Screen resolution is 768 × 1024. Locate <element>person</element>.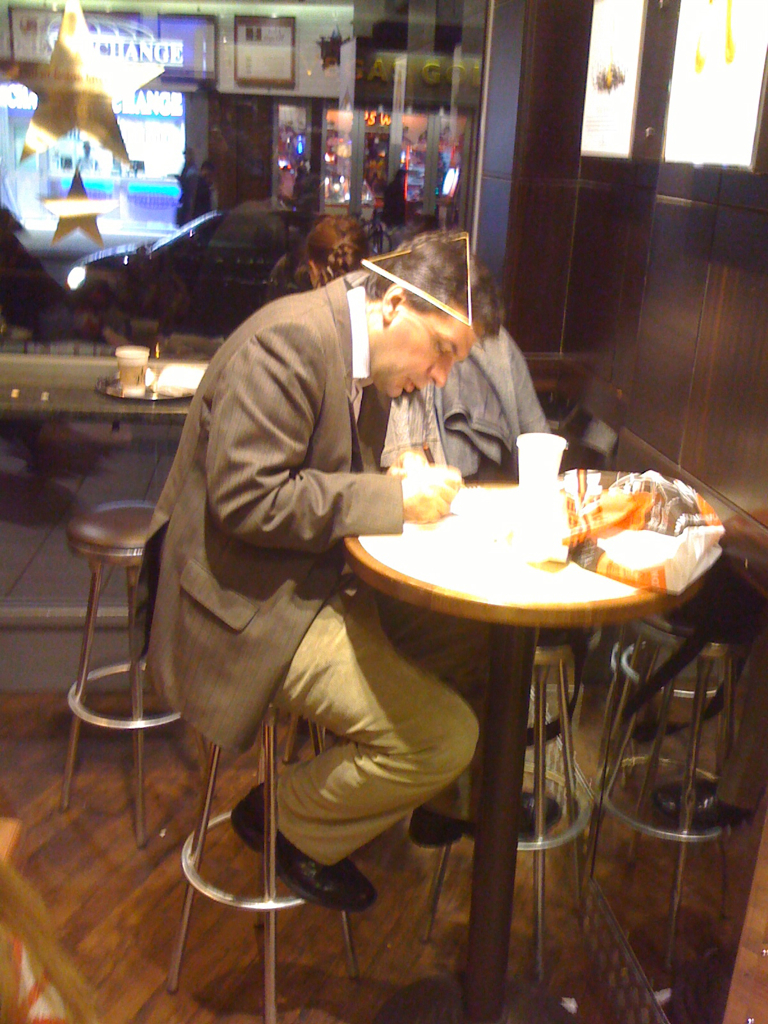
locate(136, 102, 454, 1002).
